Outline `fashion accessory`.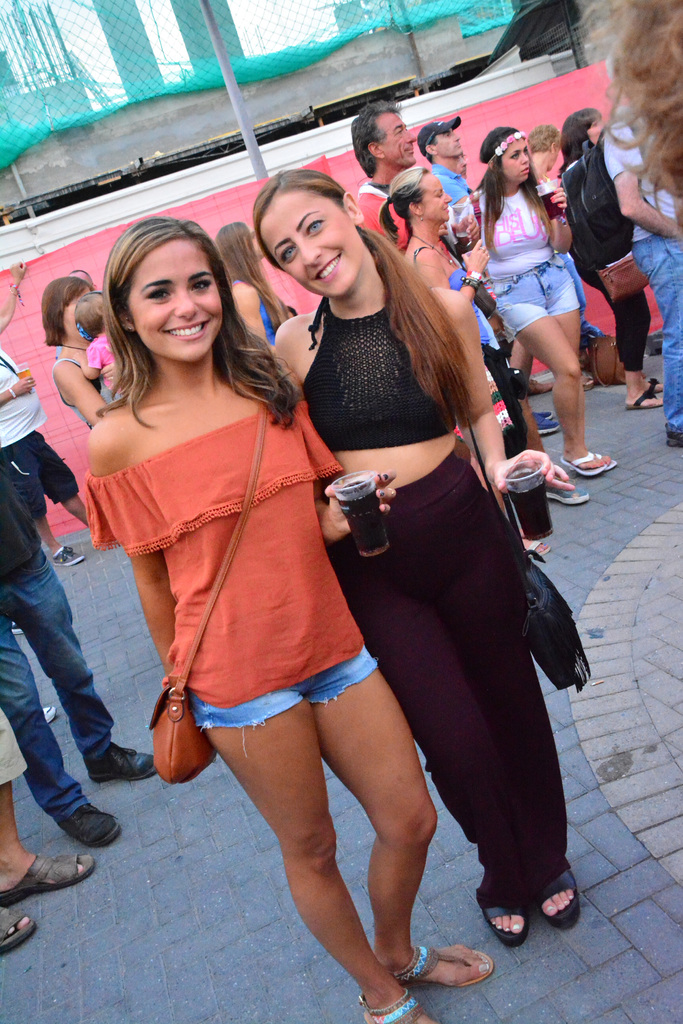
Outline: region(521, 867, 581, 932).
